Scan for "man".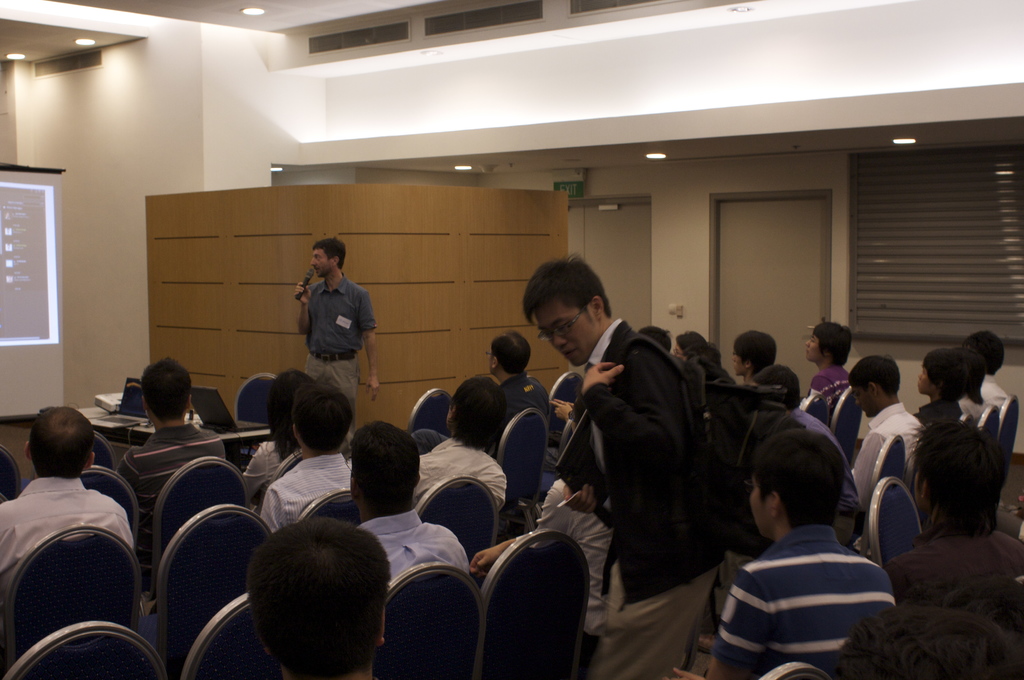
Scan result: region(465, 458, 608, 675).
